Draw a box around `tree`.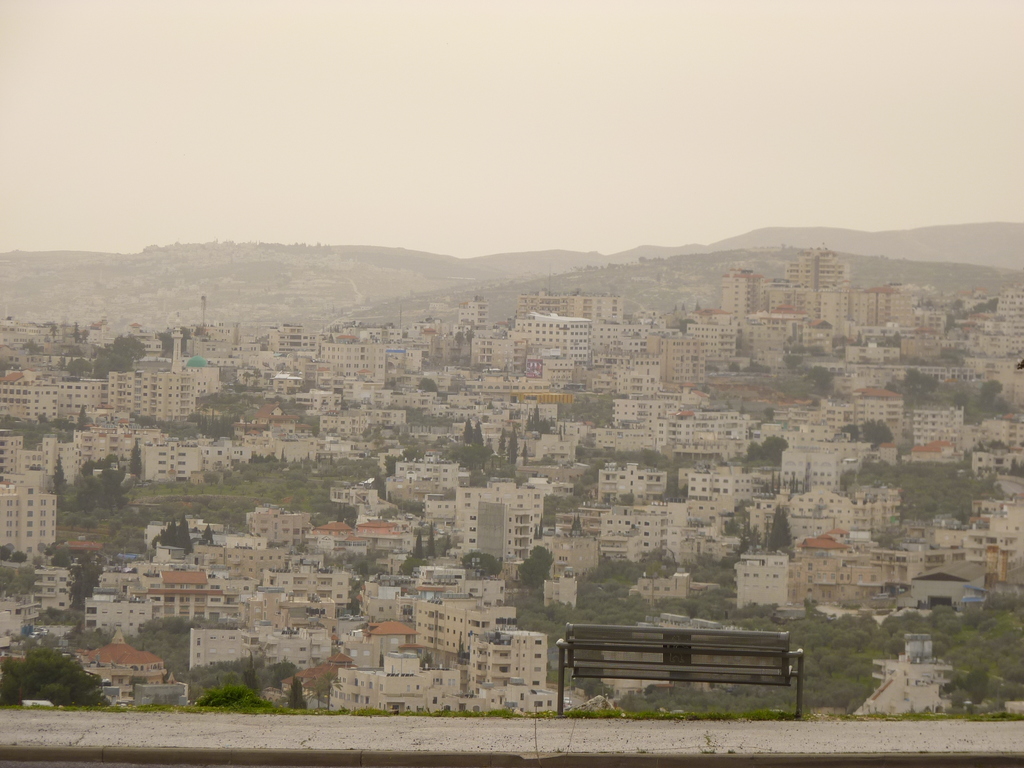
(54,427,71,444).
